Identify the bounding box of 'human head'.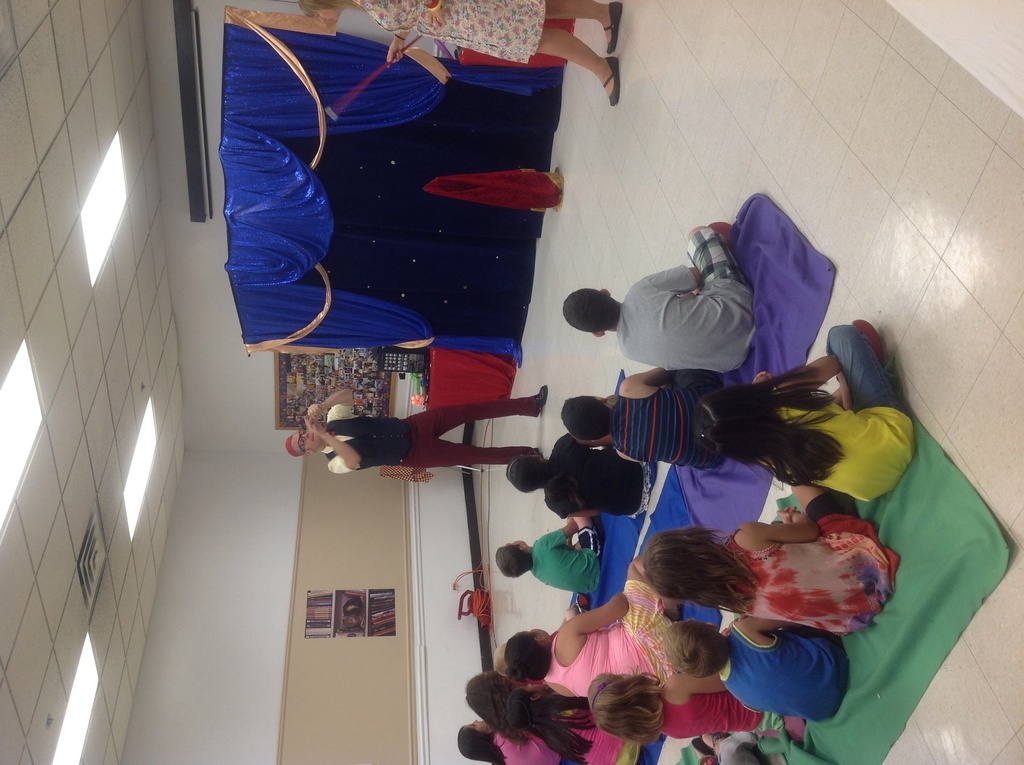
l=462, t=677, r=514, b=725.
